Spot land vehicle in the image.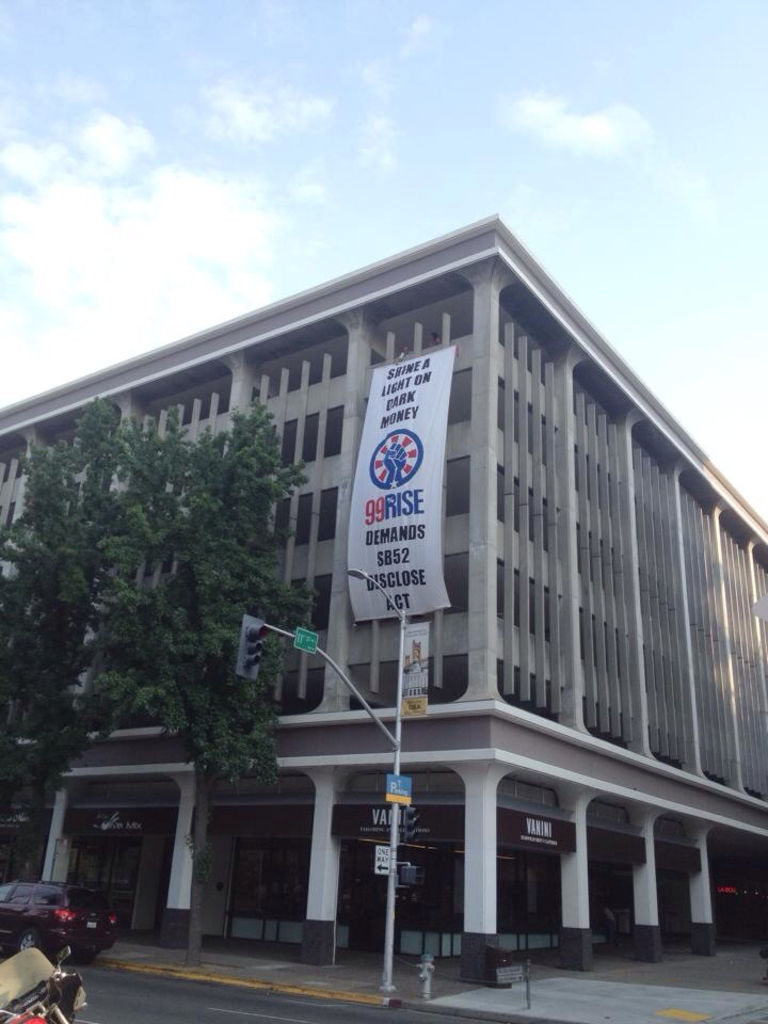
land vehicle found at 0:883:119:966.
